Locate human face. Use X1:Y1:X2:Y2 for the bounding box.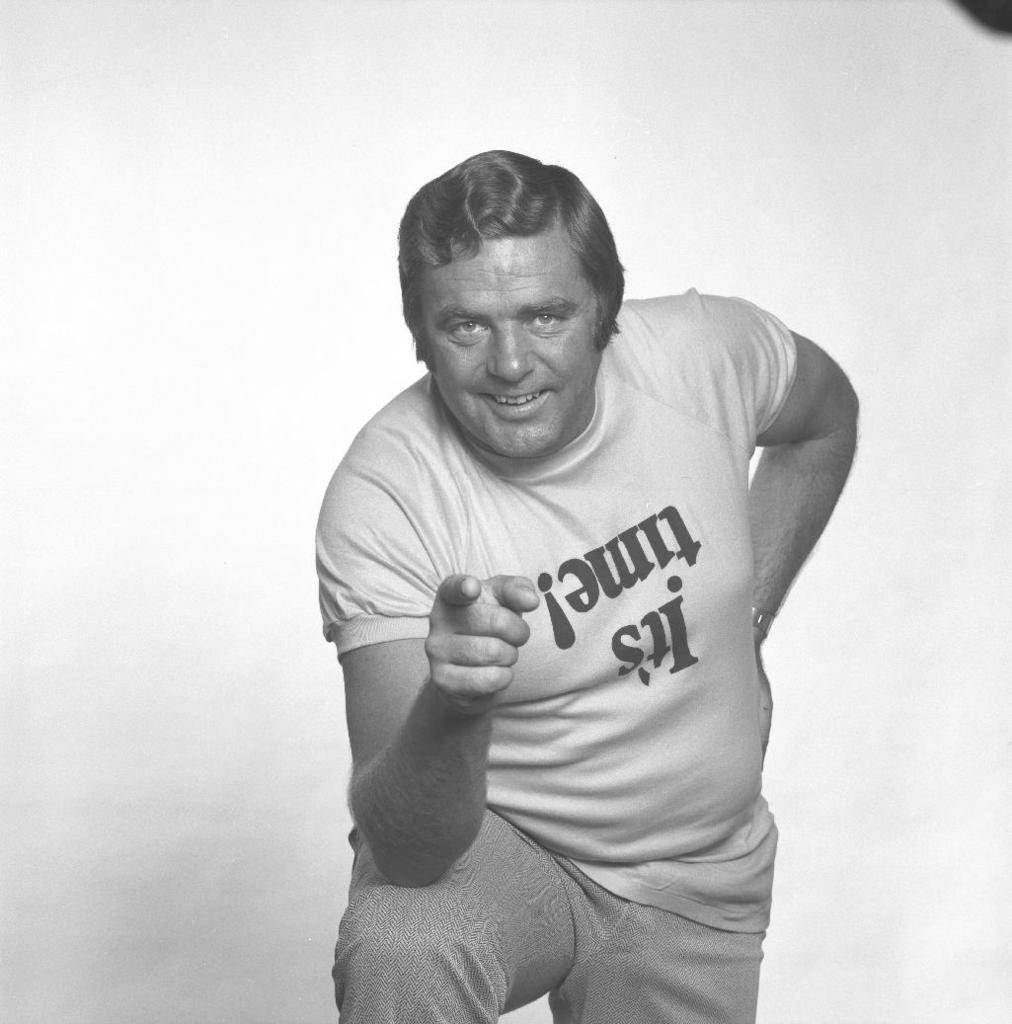
418:232:612:455.
